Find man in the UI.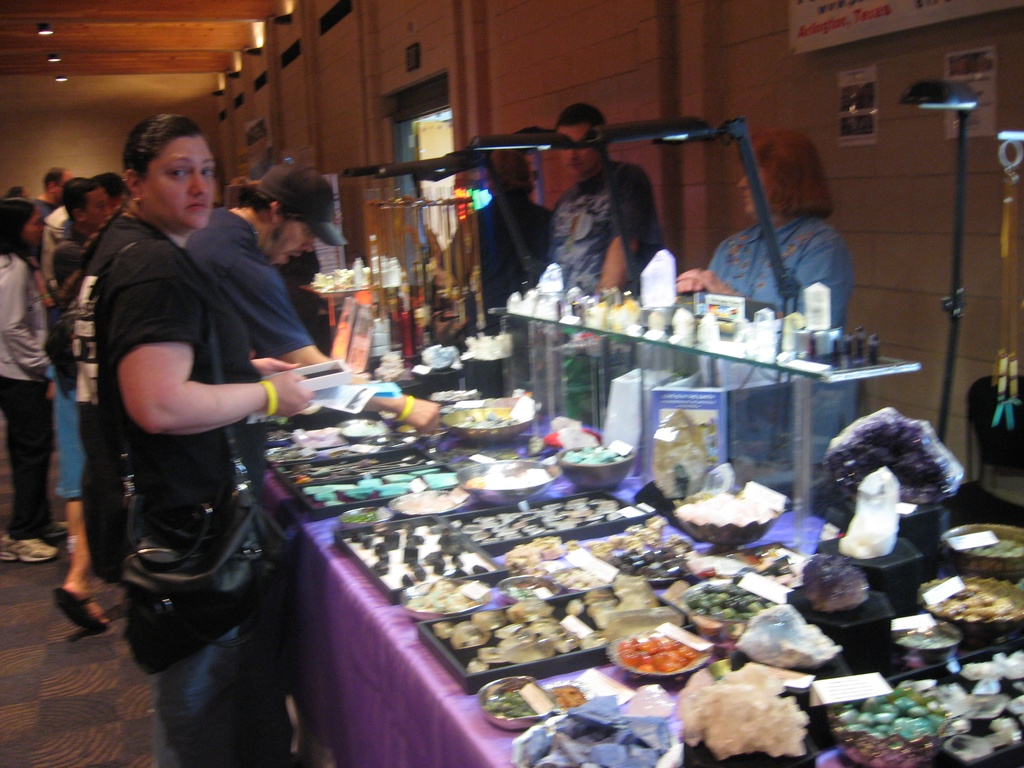
UI element at pyautogui.locateOnScreen(32, 164, 76, 220).
